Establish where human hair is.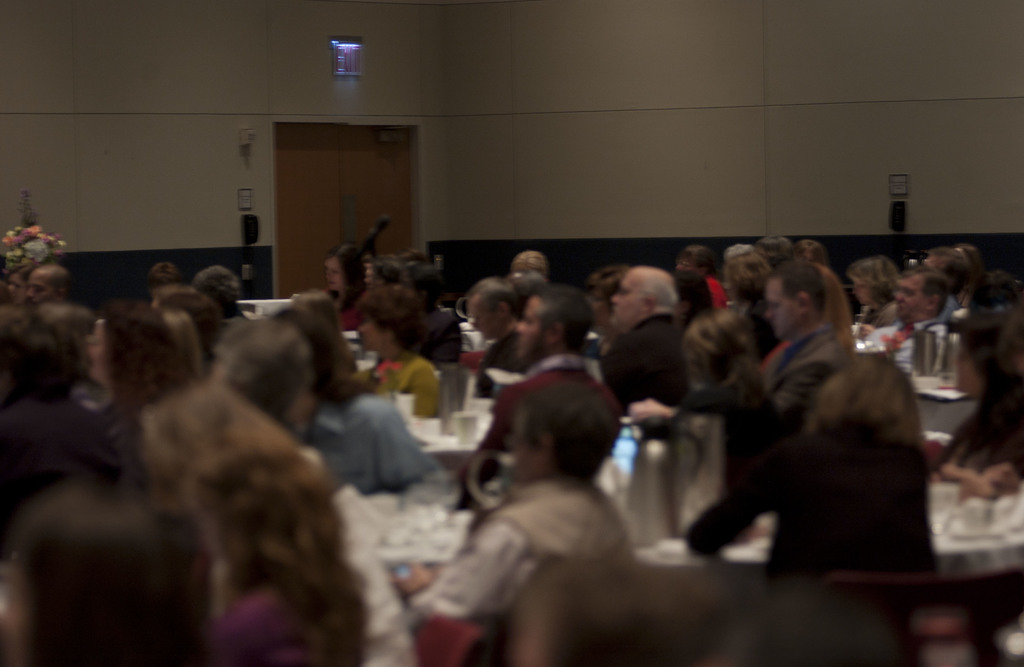
Established at x1=930, y1=237, x2=984, y2=284.
